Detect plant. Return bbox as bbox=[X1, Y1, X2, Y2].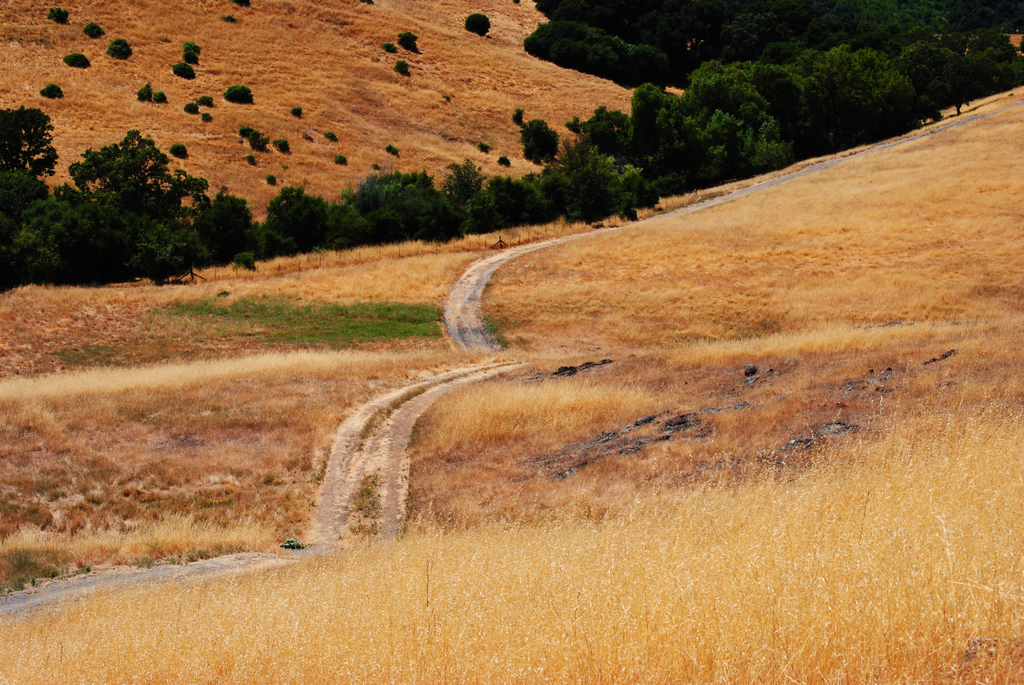
bbox=[234, 253, 263, 274].
